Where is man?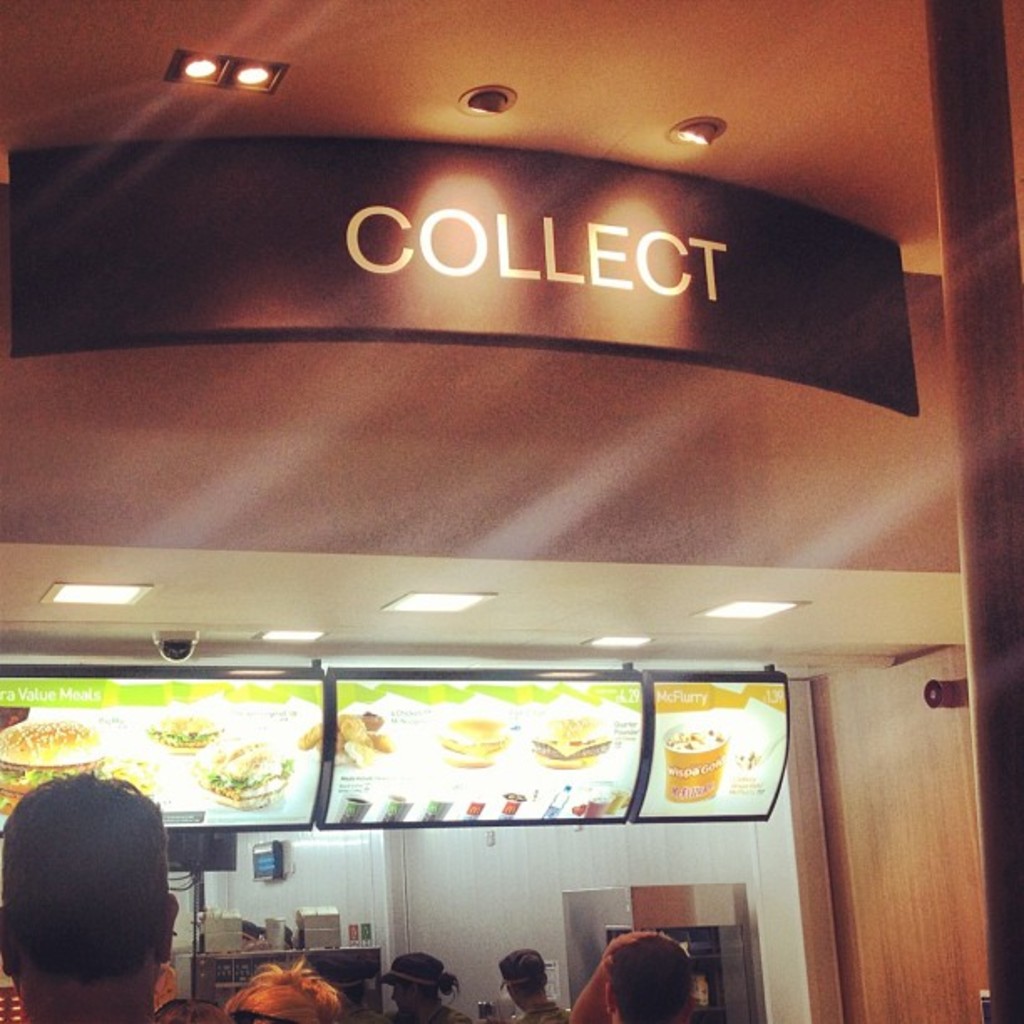
[0,773,177,1022].
